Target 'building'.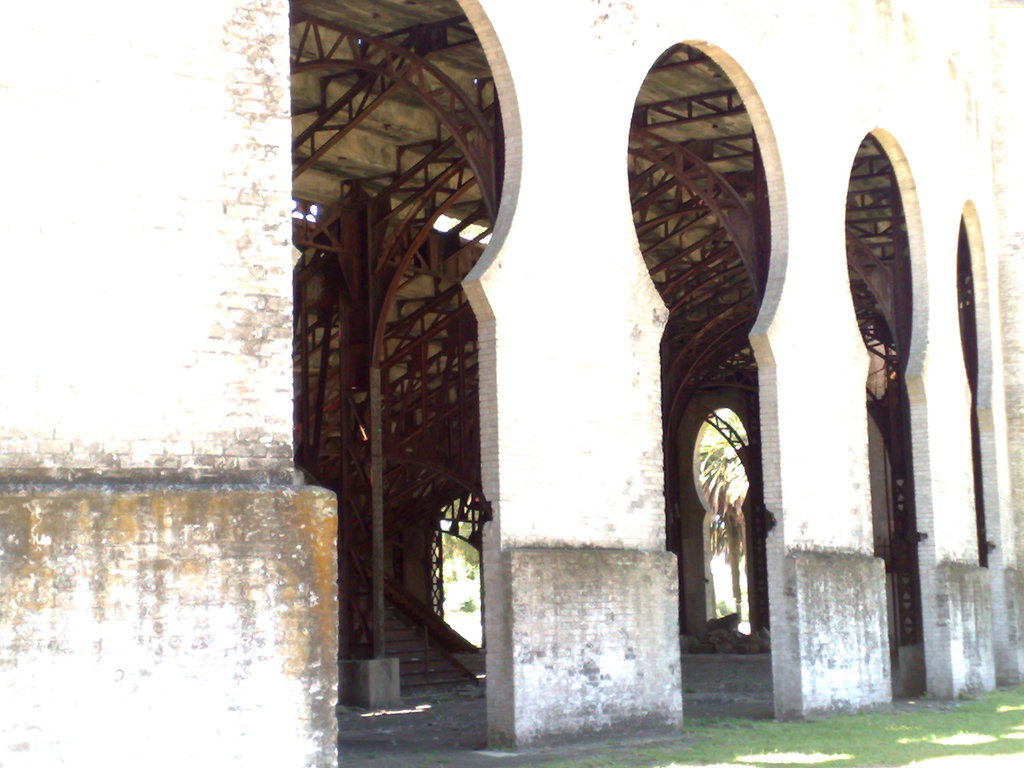
Target region: <region>0, 0, 1023, 765</region>.
